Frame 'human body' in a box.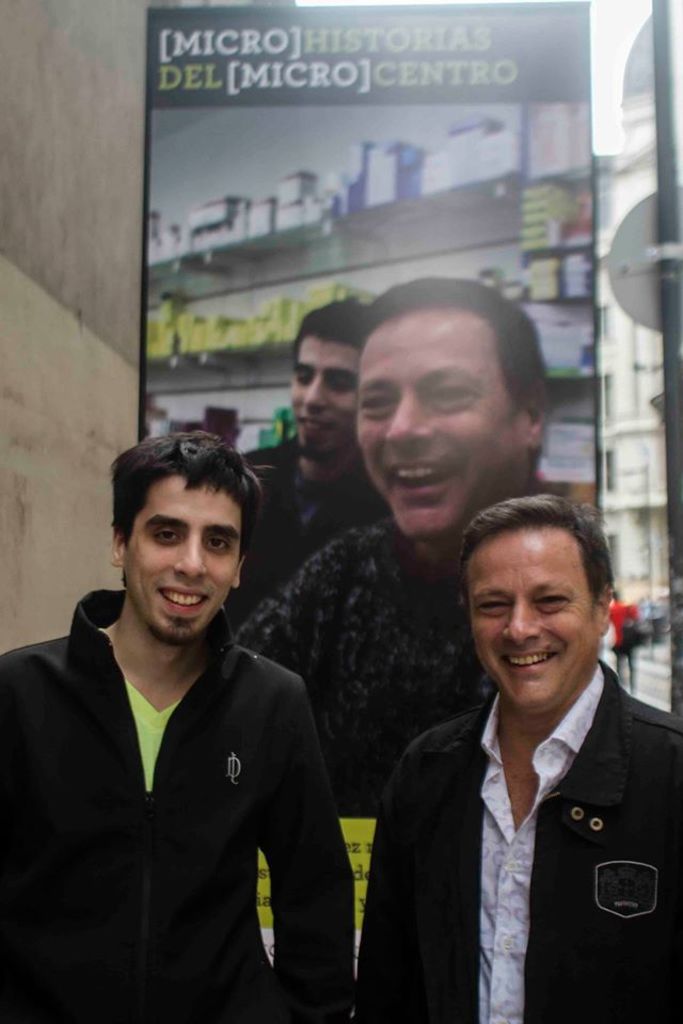
bbox=(221, 297, 384, 625).
